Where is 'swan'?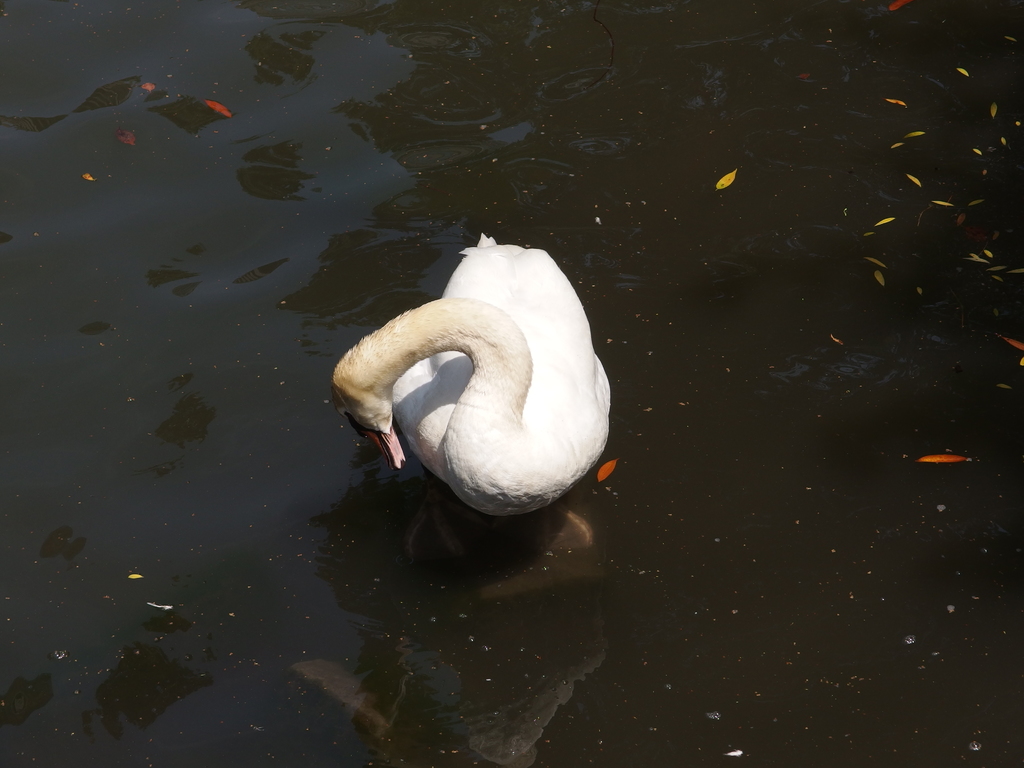
select_region(330, 228, 616, 511).
